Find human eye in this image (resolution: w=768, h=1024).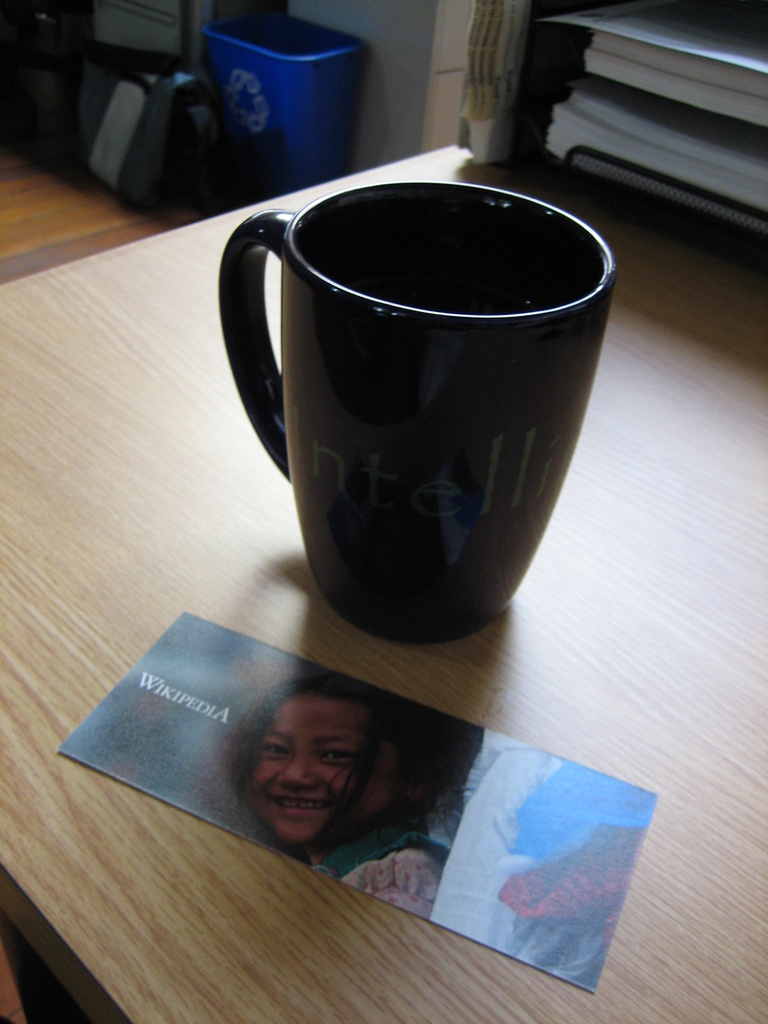
box(256, 737, 289, 758).
